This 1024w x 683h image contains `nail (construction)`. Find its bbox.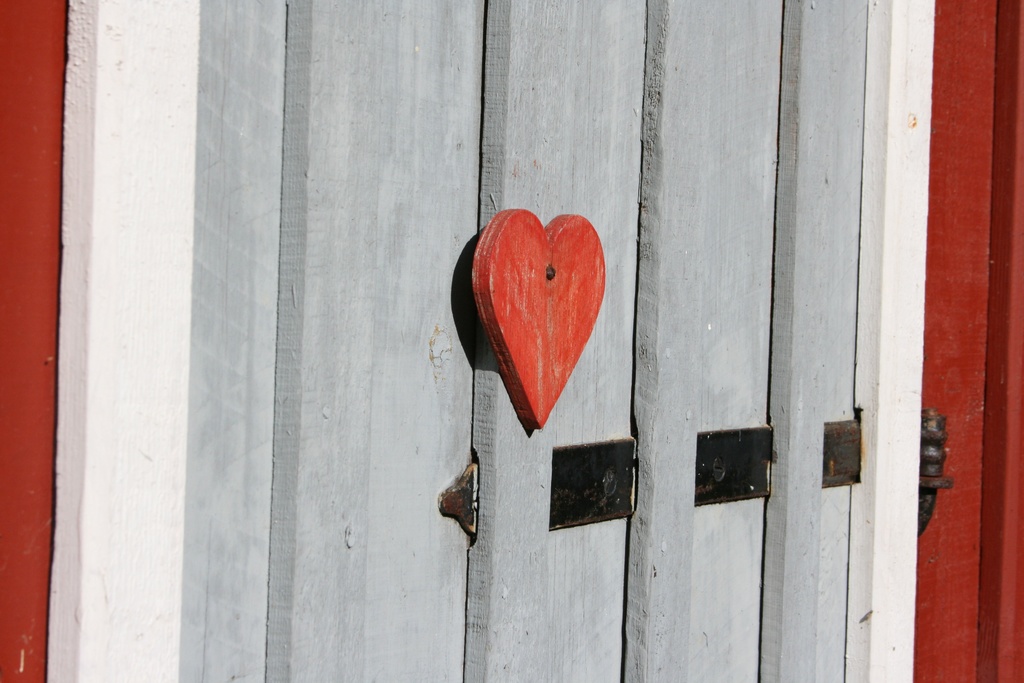
(543, 263, 557, 282).
